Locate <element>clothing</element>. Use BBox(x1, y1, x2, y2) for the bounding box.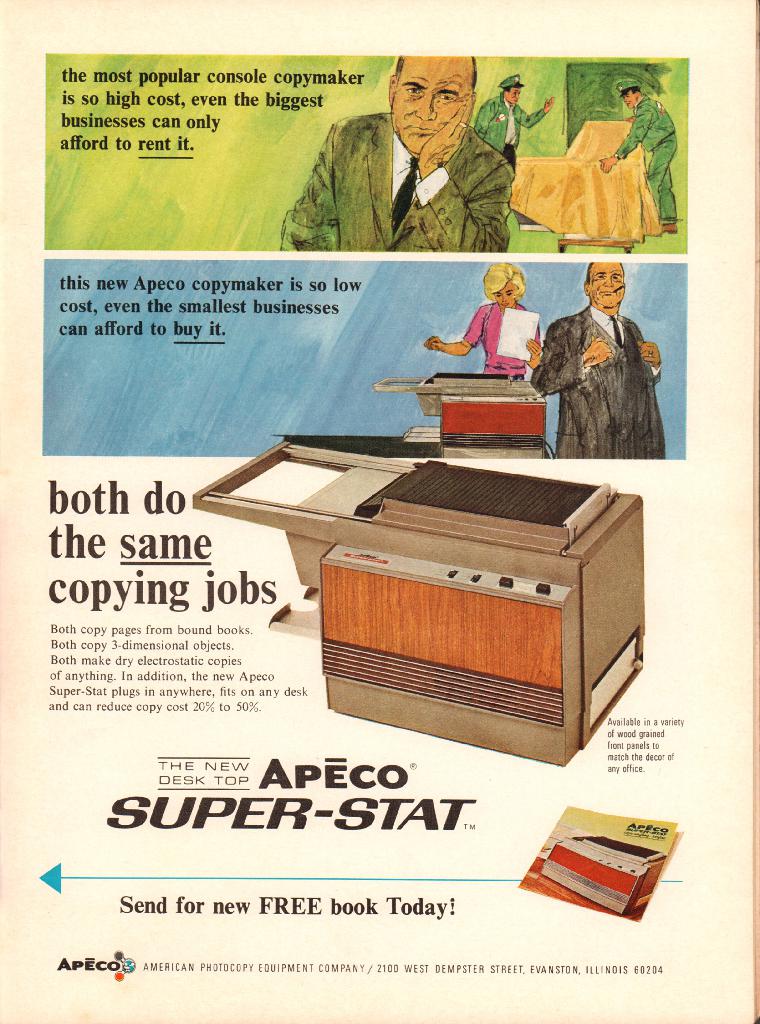
BBox(462, 298, 530, 373).
